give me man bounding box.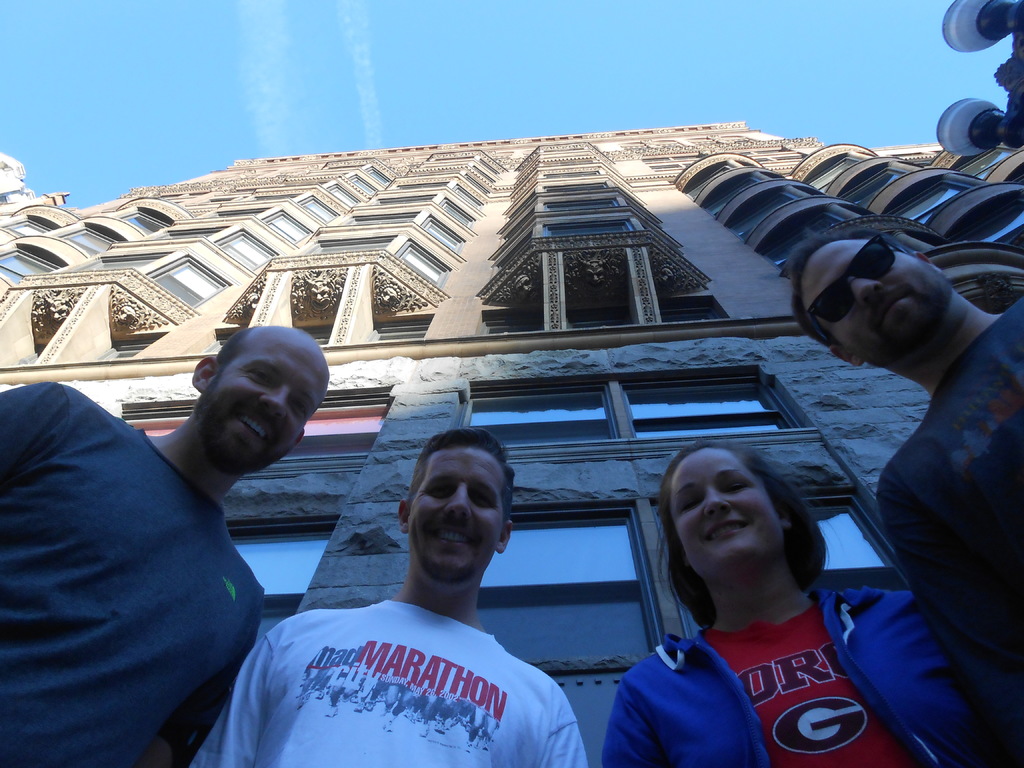
box=[782, 221, 1023, 682].
